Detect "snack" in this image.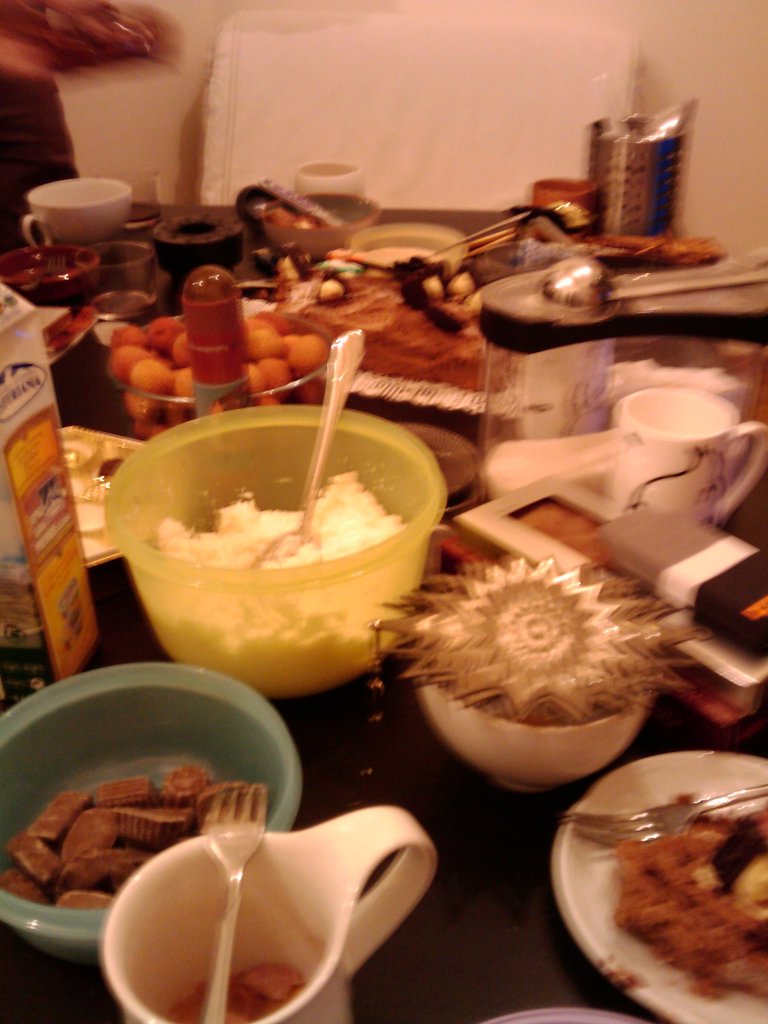
Detection: rect(17, 764, 177, 908).
